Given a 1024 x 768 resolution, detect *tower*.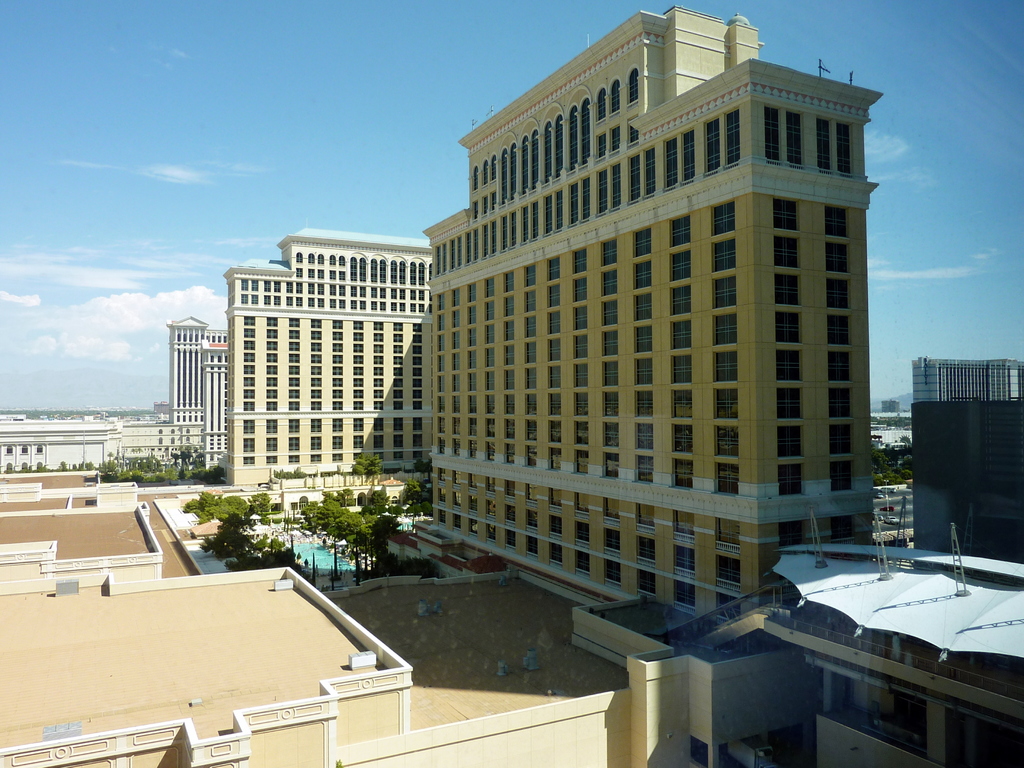
<region>424, 4, 884, 617</region>.
